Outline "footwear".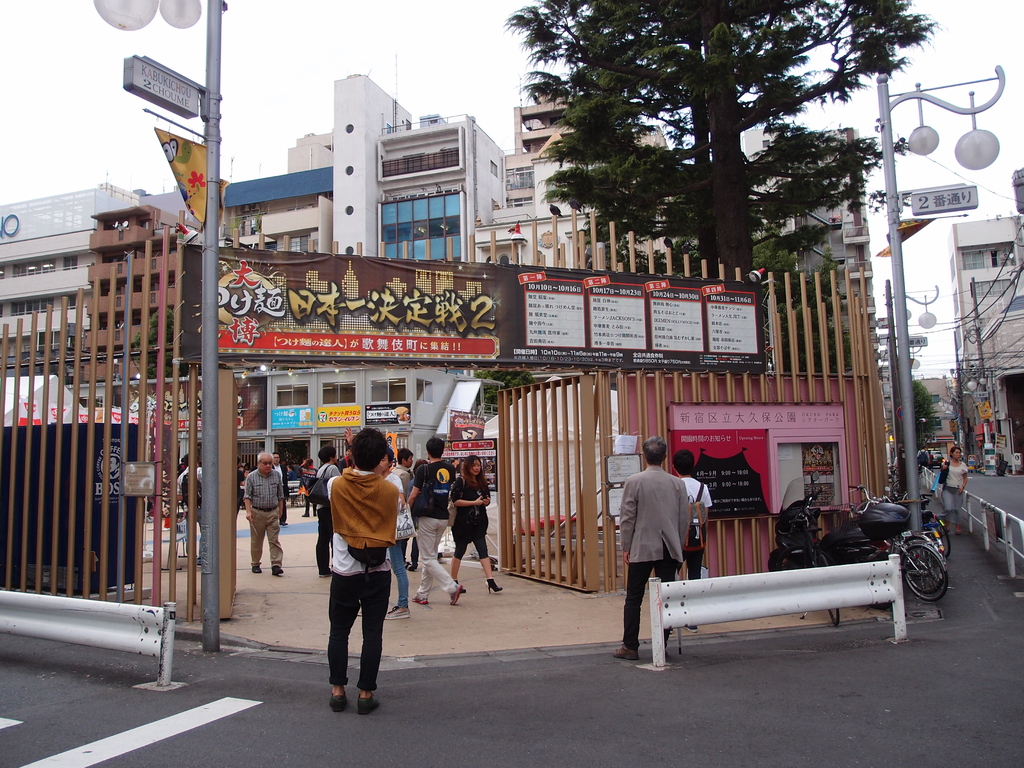
Outline: (251, 564, 264, 573).
